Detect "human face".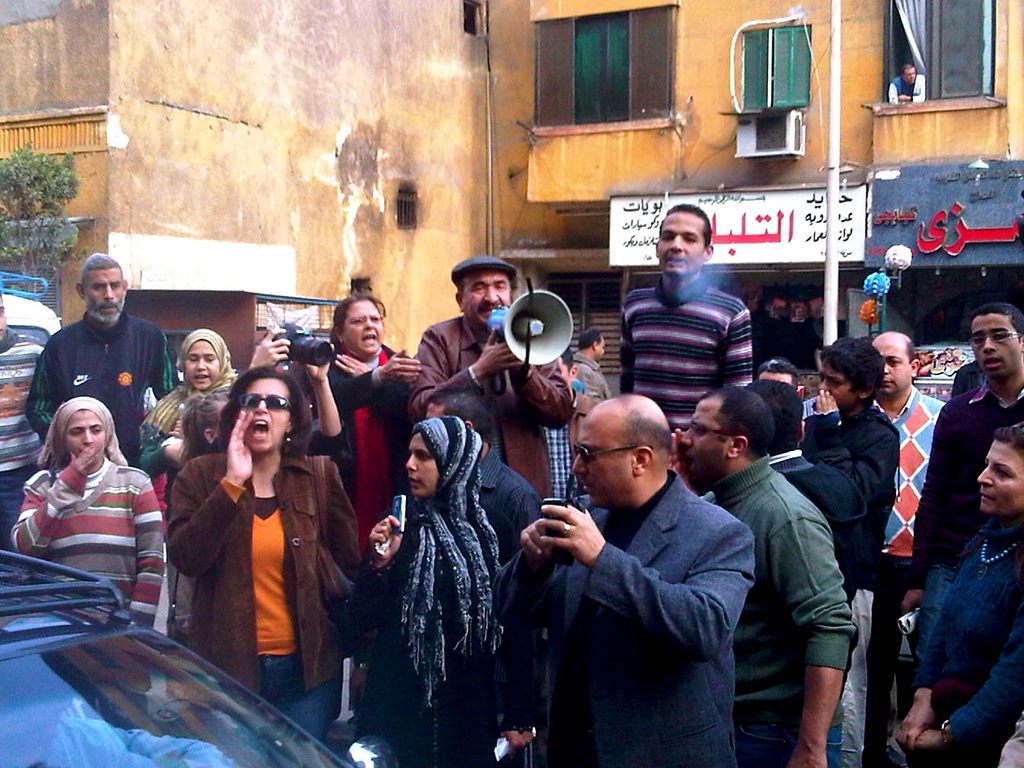
Detected at 180,340,222,391.
